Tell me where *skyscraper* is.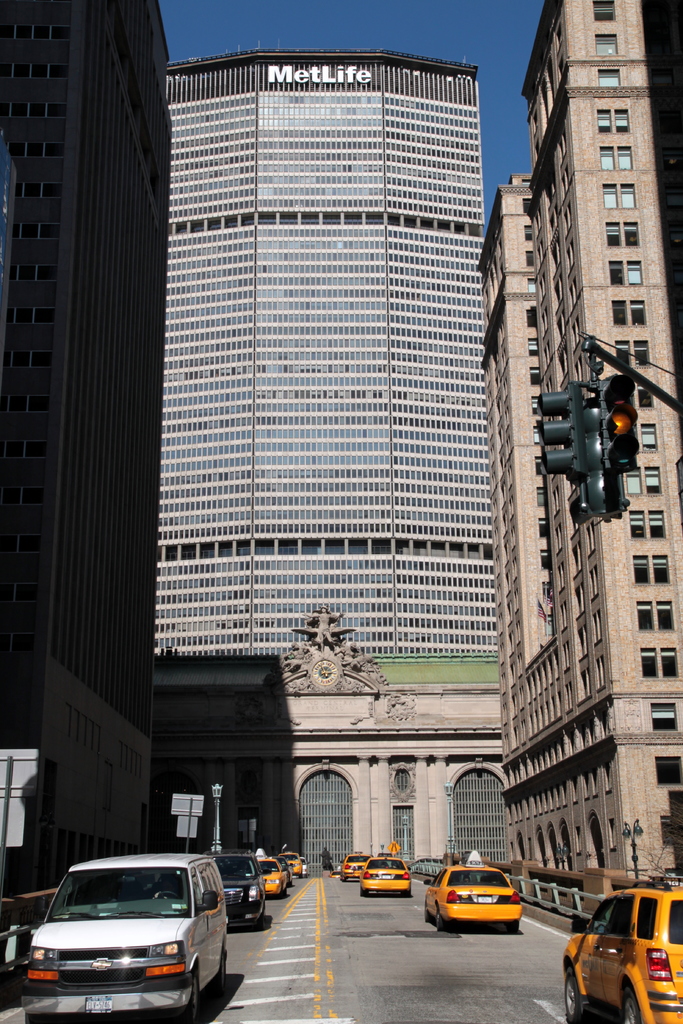
*skyscraper* is at locate(472, 0, 682, 911).
